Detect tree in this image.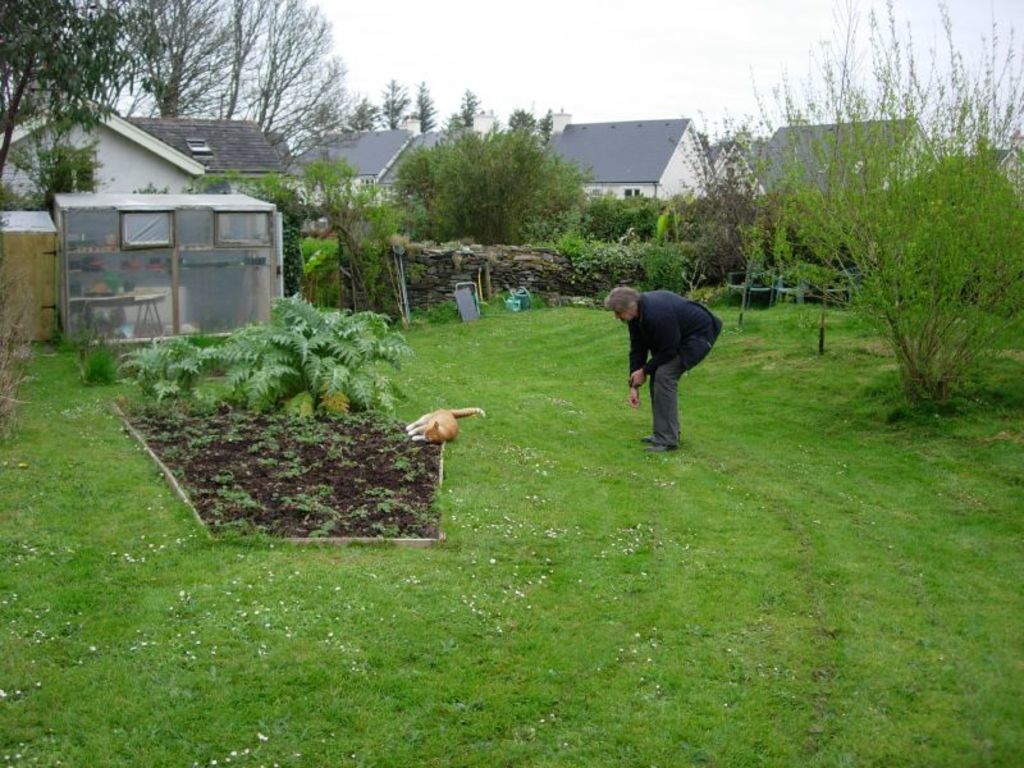
Detection: BBox(454, 90, 485, 131).
